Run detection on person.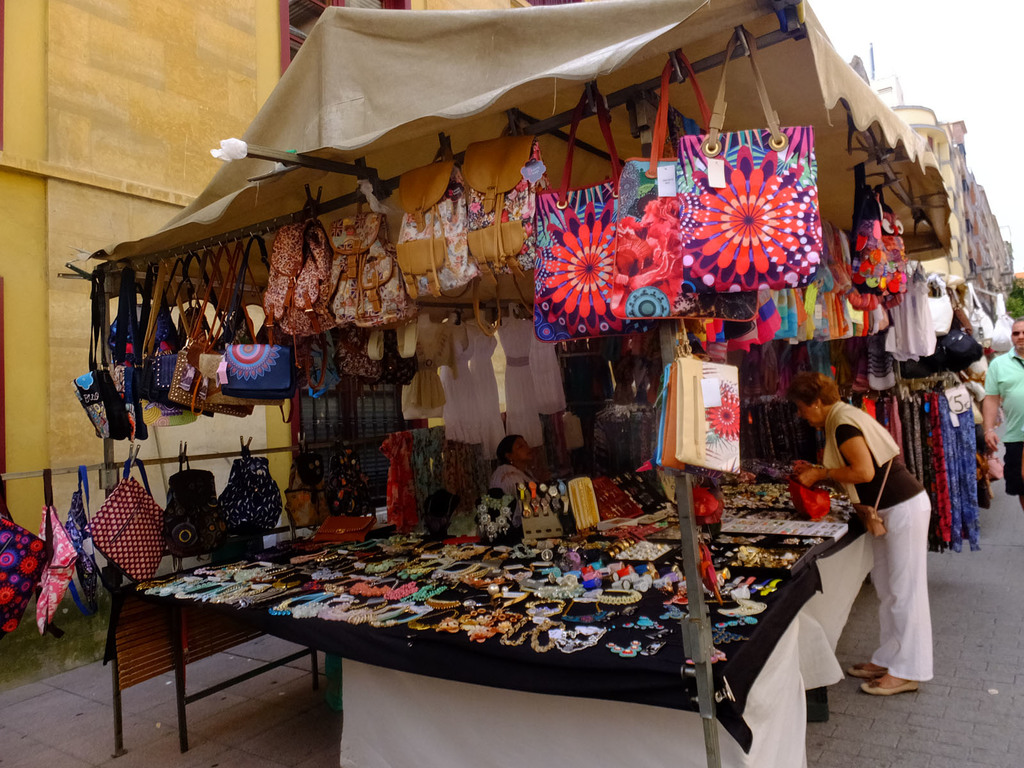
Result: (left=985, top=316, right=1023, bottom=508).
